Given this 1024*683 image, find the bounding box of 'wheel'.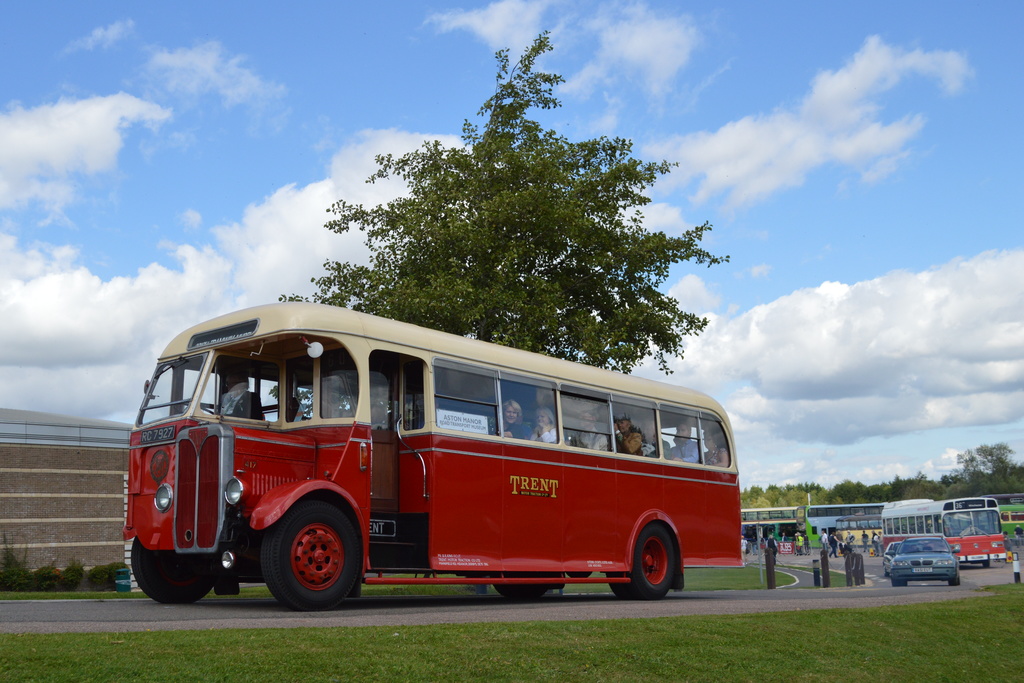
pyautogui.locateOnScreen(891, 581, 901, 588).
